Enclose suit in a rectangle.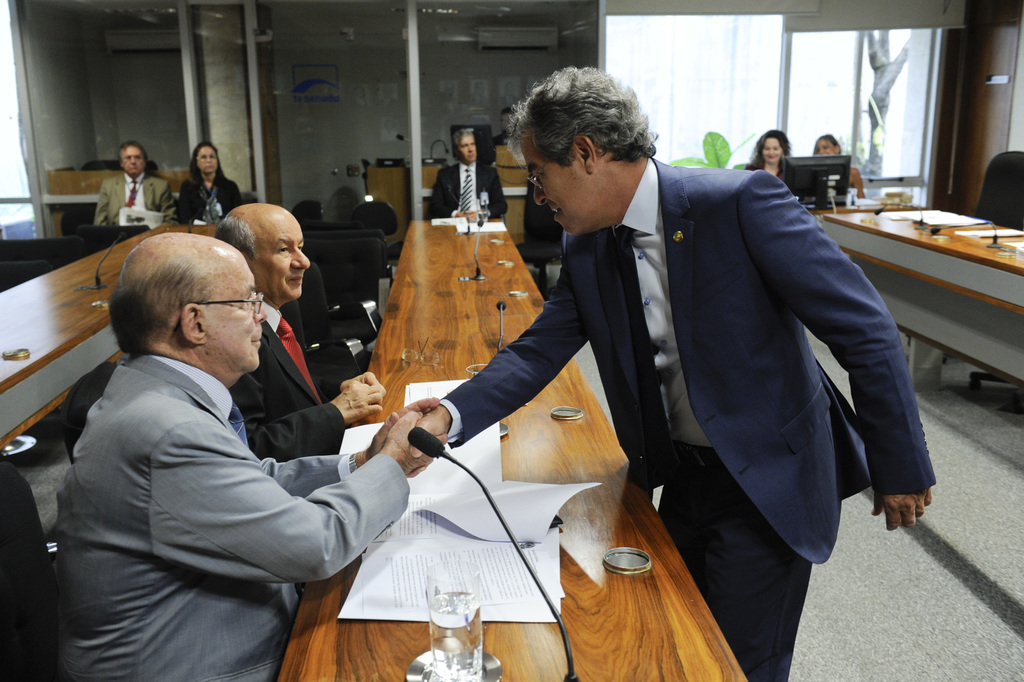
rect(57, 355, 410, 681).
